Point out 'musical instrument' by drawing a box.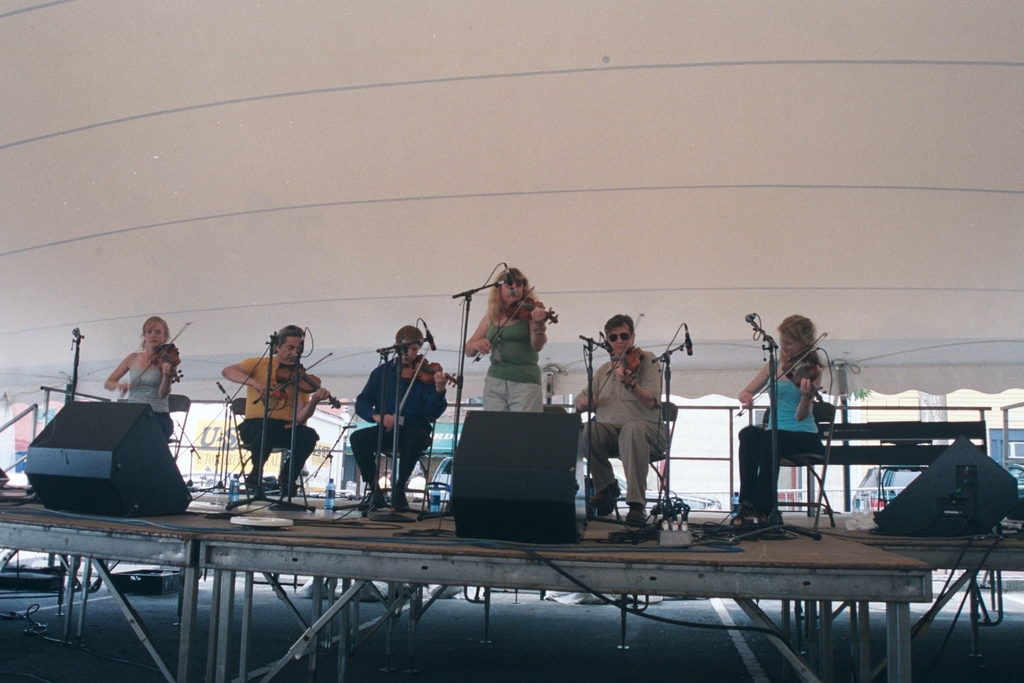
rect(737, 331, 829, 415).
